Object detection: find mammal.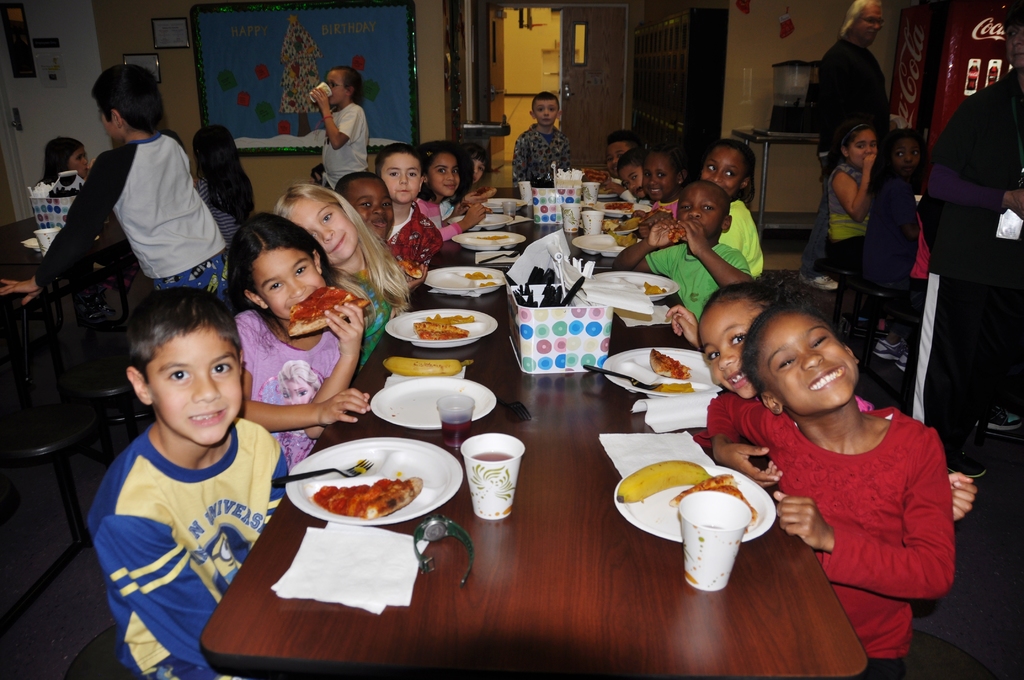
select_region(466, 140, 491, 188).
